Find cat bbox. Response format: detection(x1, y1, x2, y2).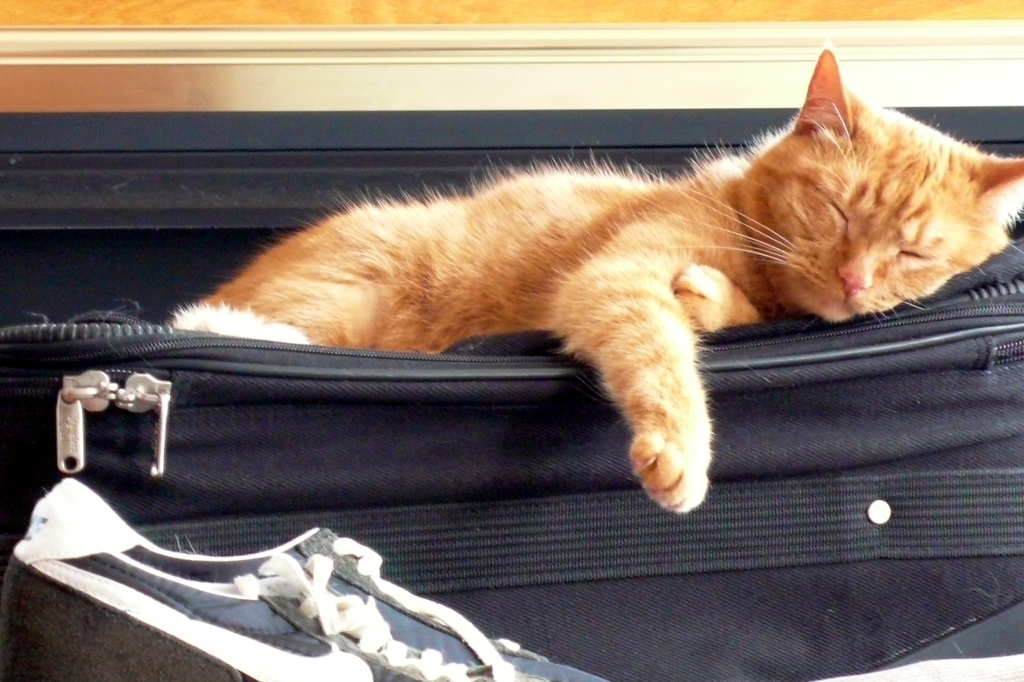
detection(163, 46, 1023, 516).
